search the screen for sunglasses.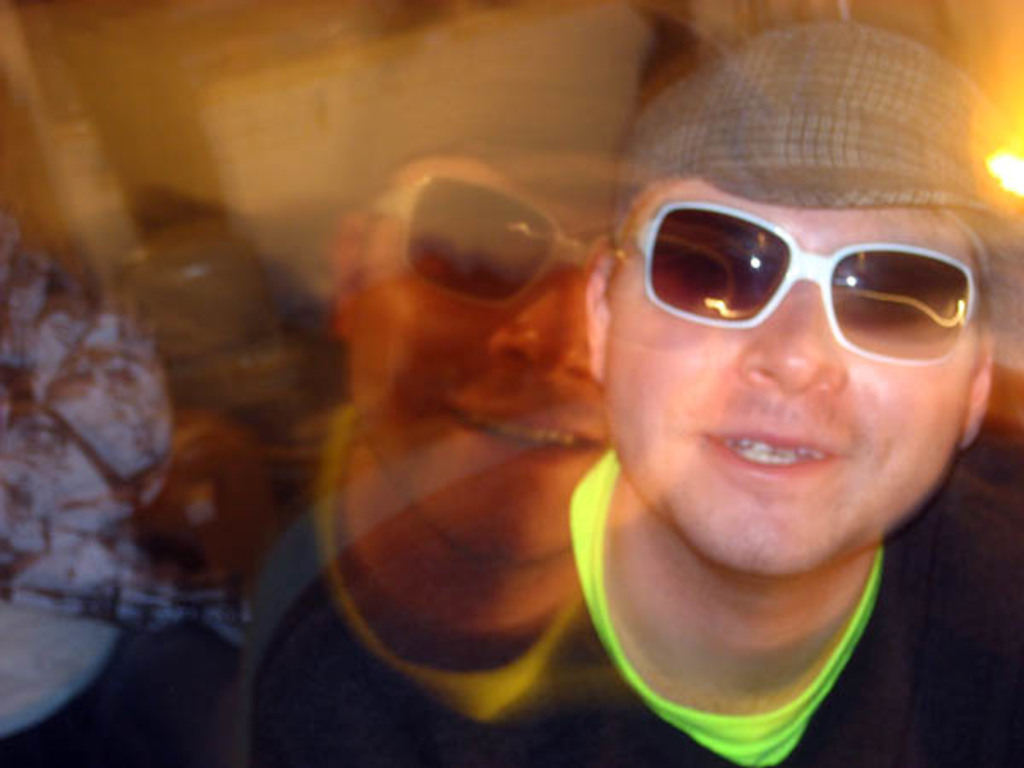
Found at {"left": 606, "top": 203, "right": 971, "bottom": 370}.
